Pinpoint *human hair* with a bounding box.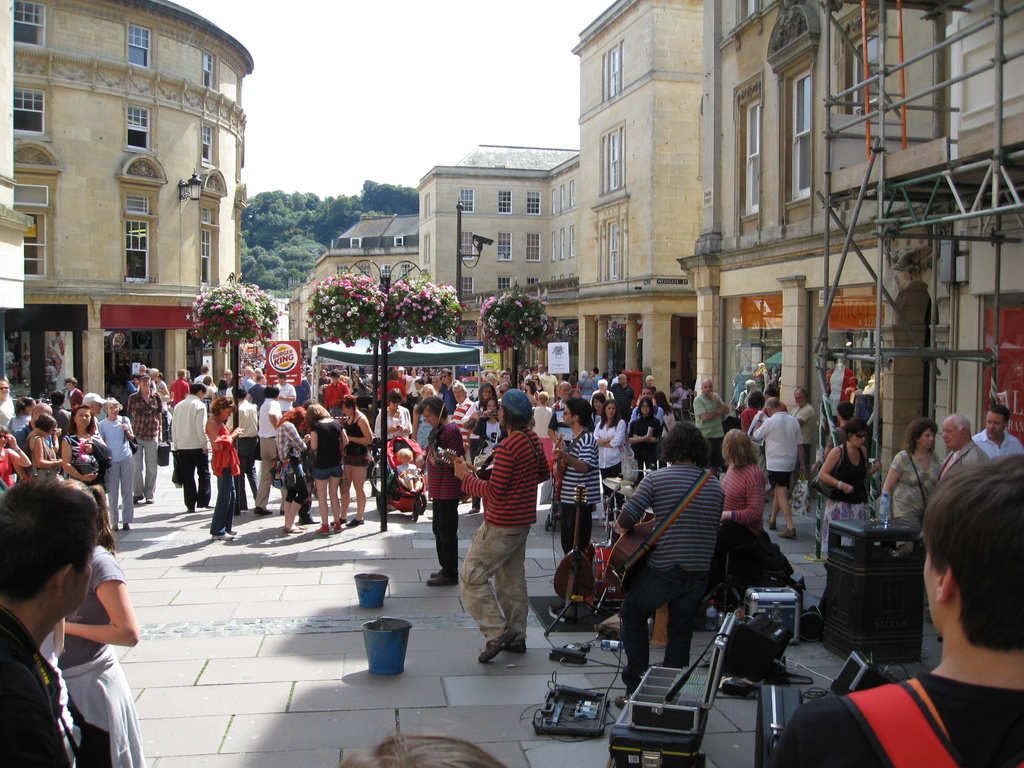
844/416/870/444.
